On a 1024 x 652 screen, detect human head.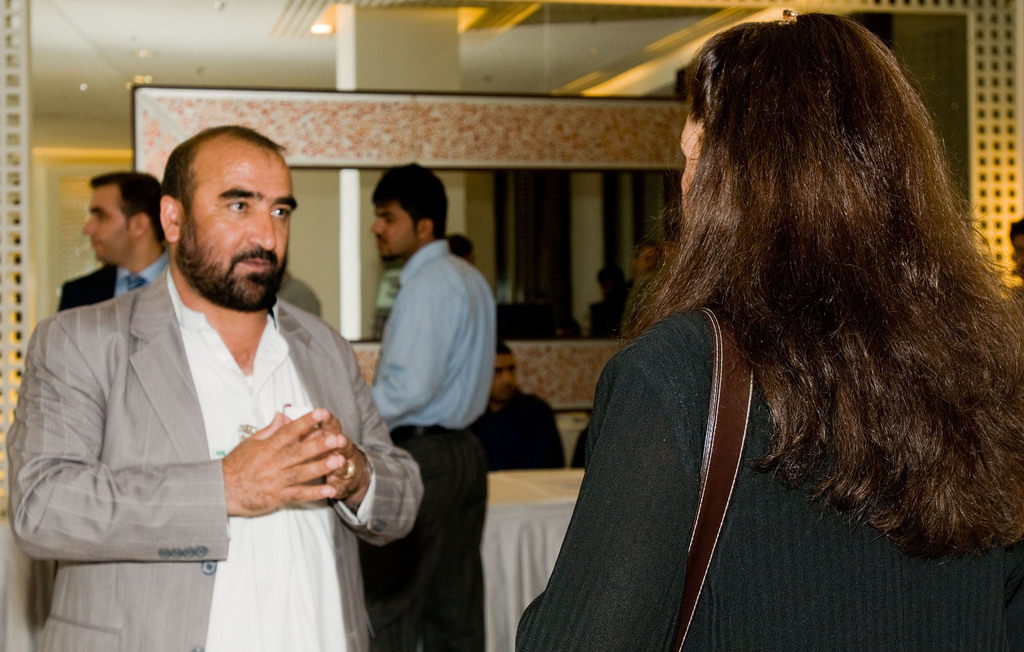
l=634, t=241, r=662, b=282.
